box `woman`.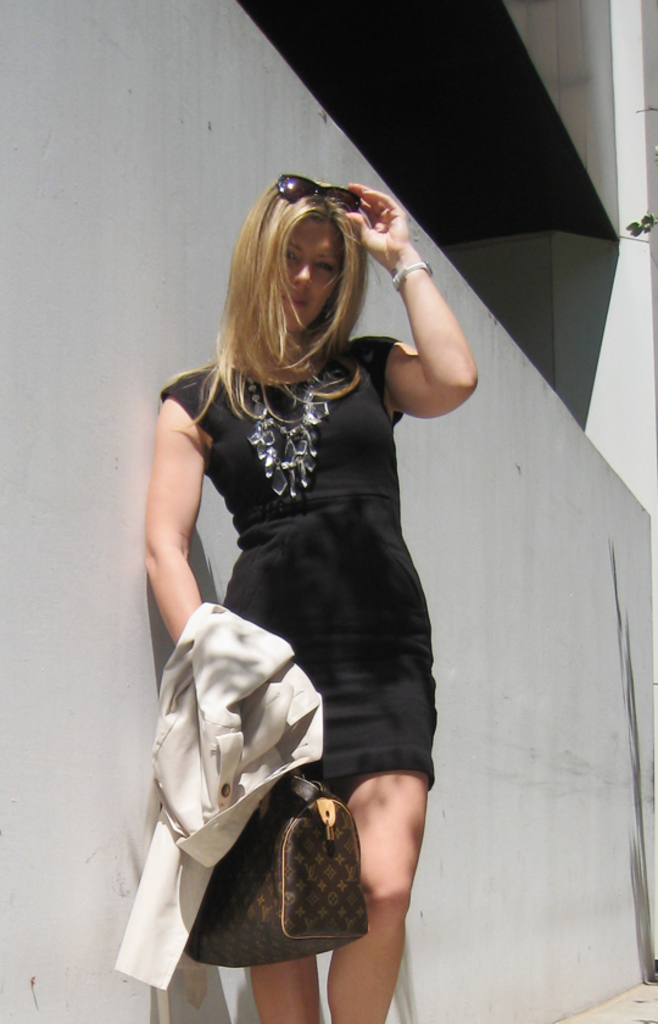
(x1=132, y1=157, x2=492, y2=1002).
